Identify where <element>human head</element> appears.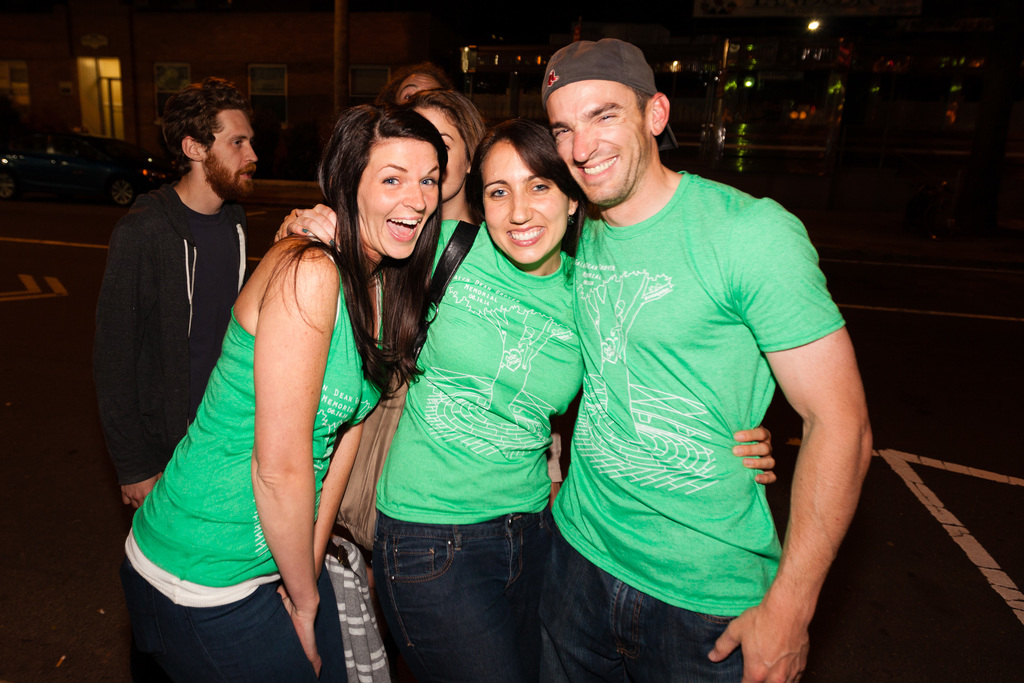
Appears at [548, 53, 675, 202].
